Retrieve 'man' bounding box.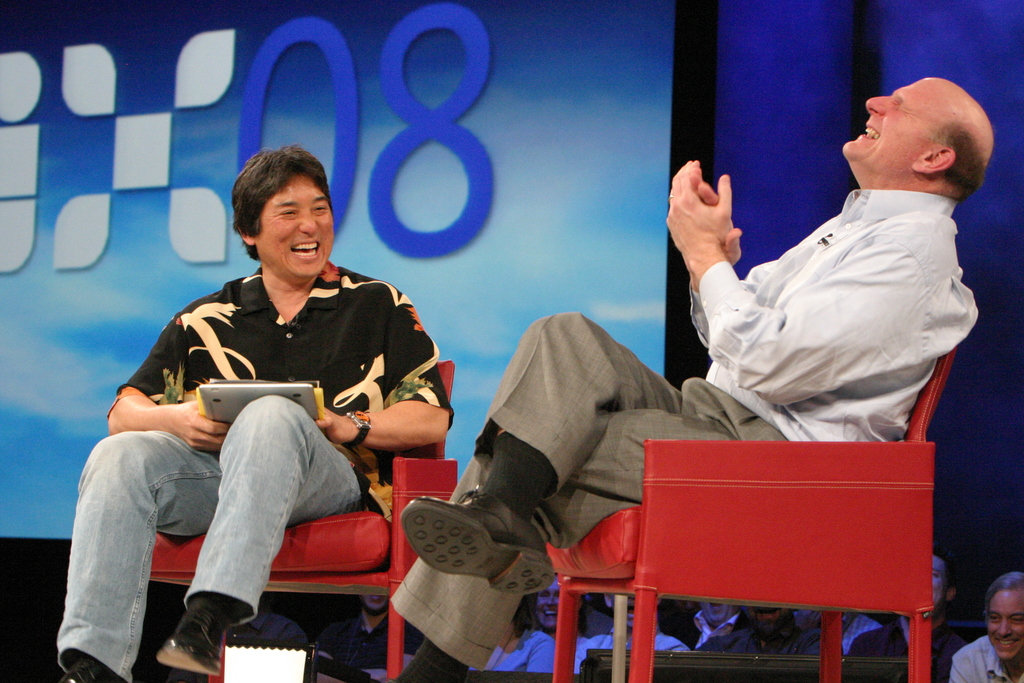
Bounding box: l=694, t=606, r=826, b=655.
